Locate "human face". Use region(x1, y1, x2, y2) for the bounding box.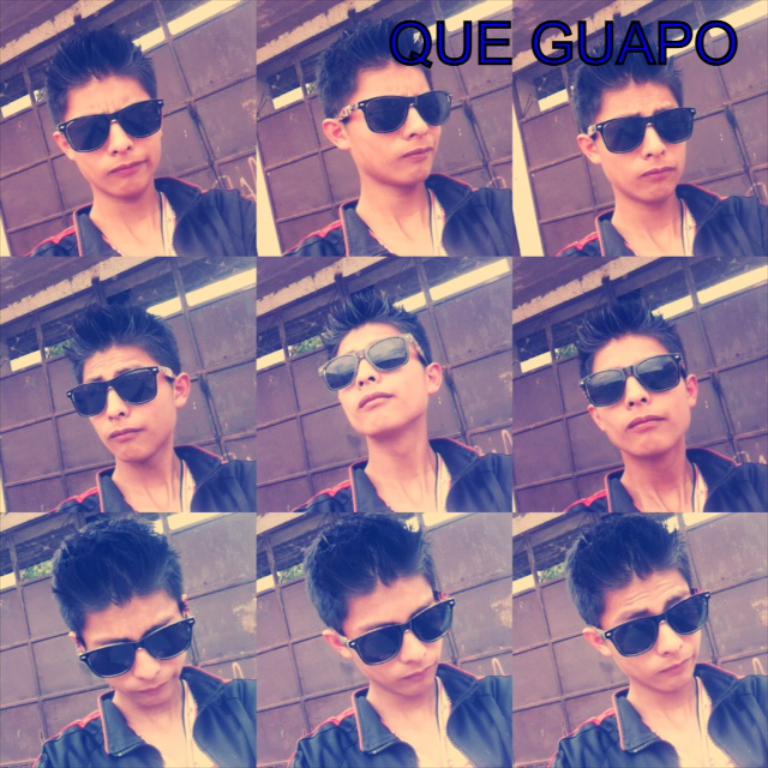
region(82, 601, 196, 696).
